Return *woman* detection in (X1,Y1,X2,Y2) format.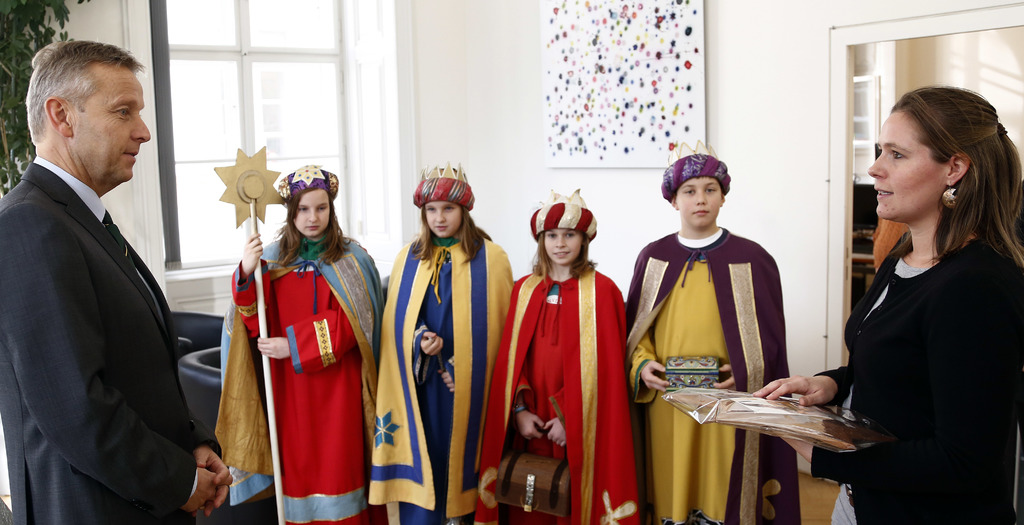
(849,82,1023,521).
